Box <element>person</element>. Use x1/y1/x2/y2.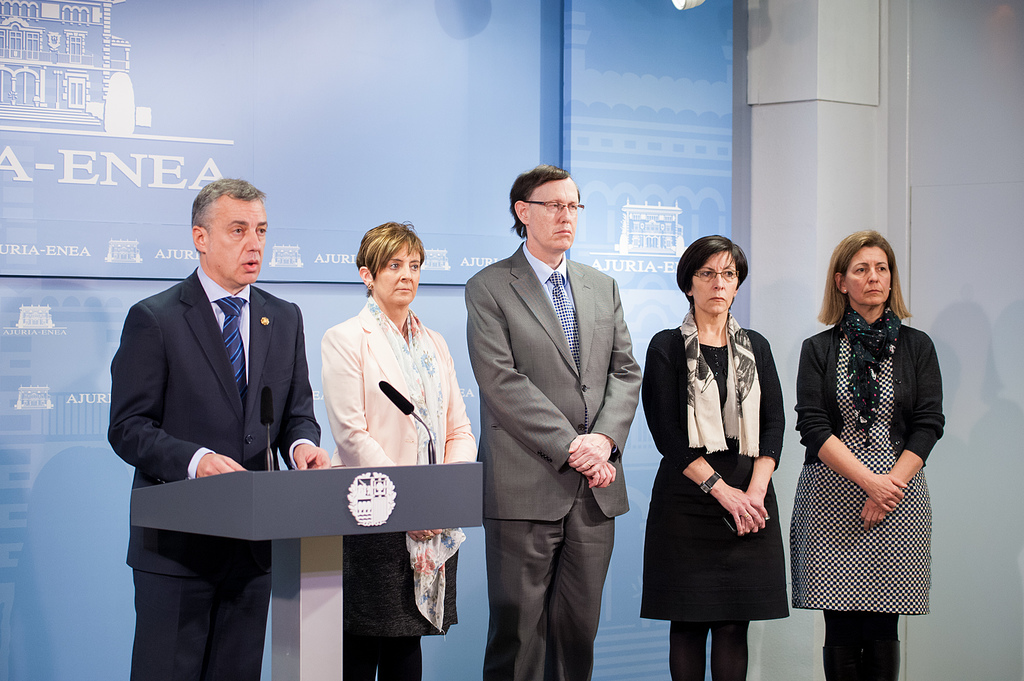
791/223/952/680.
